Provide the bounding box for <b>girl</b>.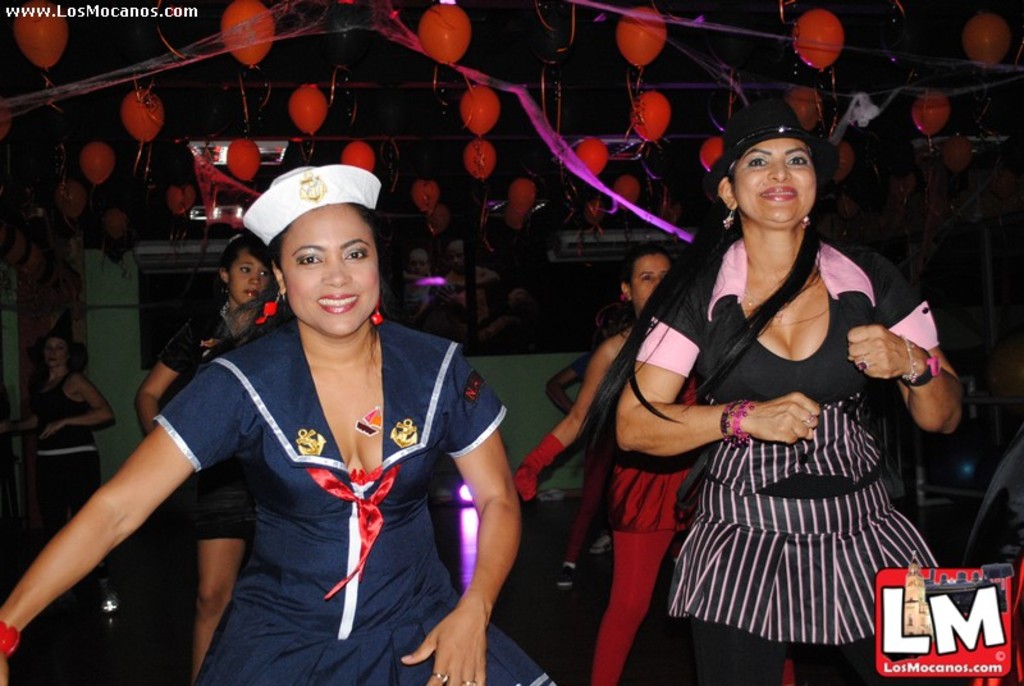
left=516, top=239, right=704, bottom=680.
